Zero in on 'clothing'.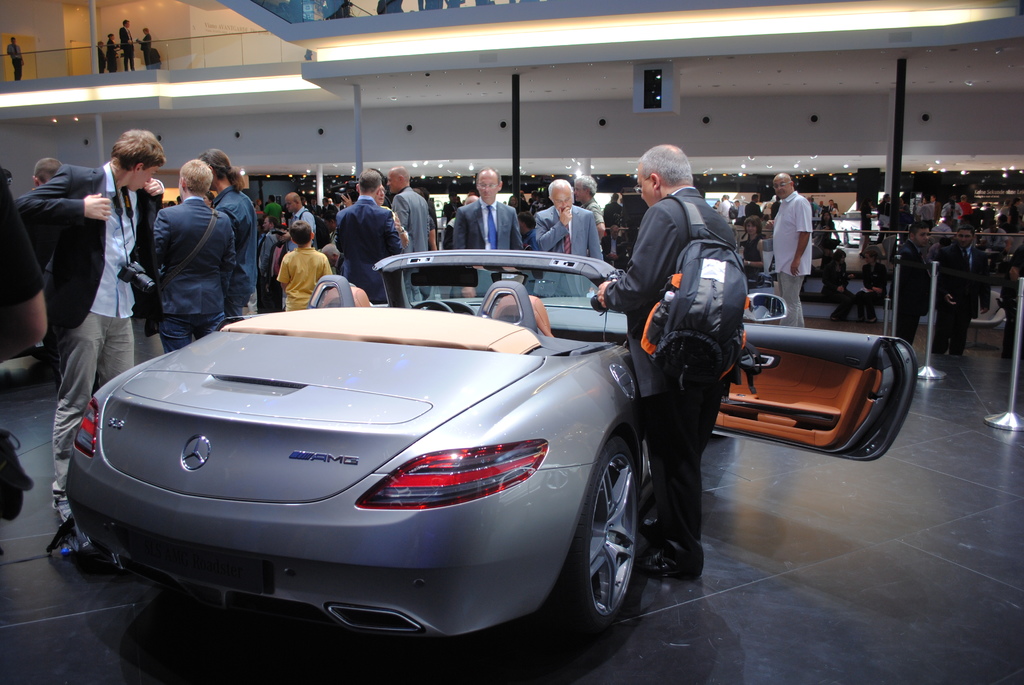
Zeroed in: <bbox>942, 201, 963, 232</bbox>.
